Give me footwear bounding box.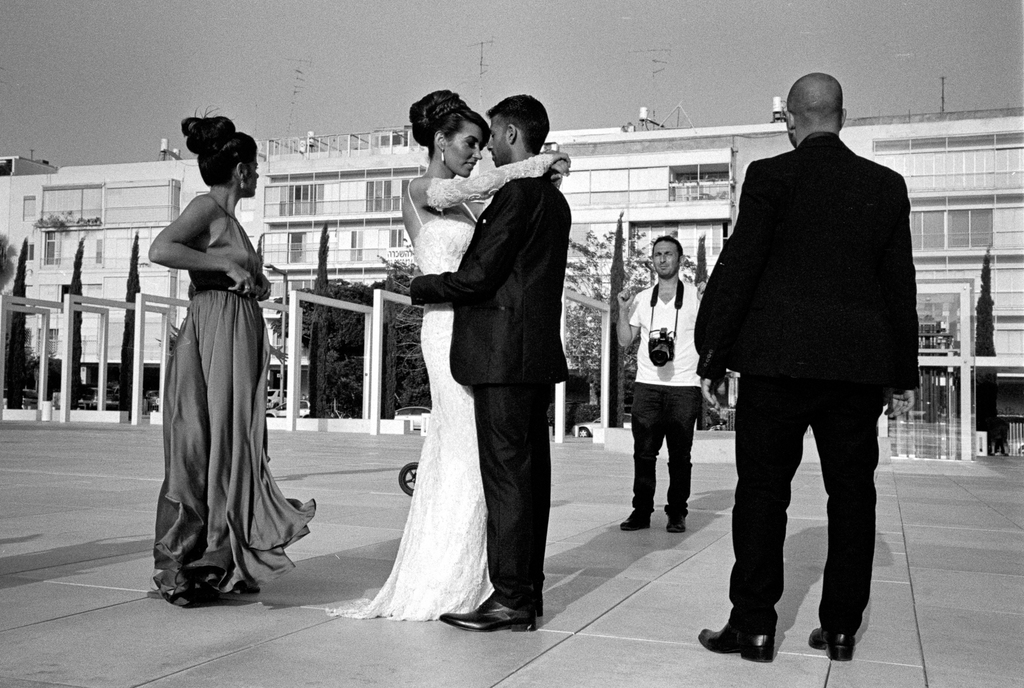
bbox=[697, 622, 777, 669].
